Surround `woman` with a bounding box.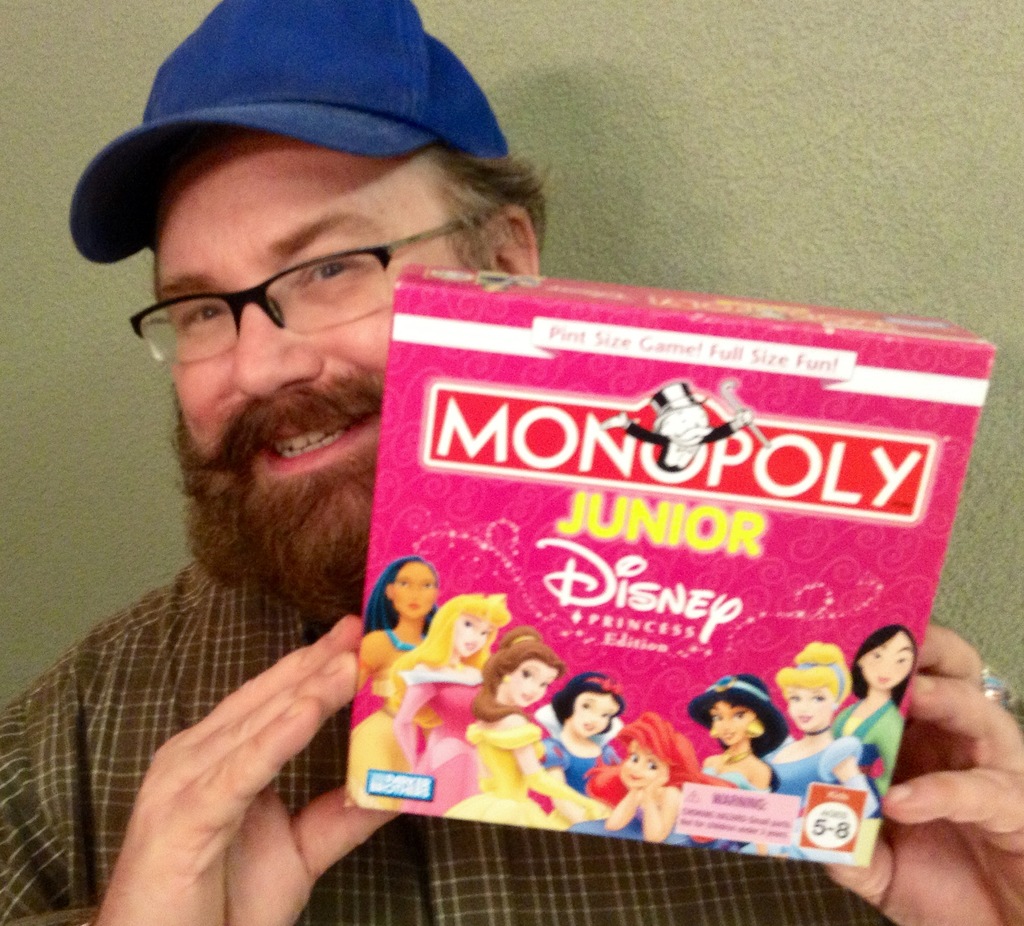
bbox=(687, 667, 801, 851).
